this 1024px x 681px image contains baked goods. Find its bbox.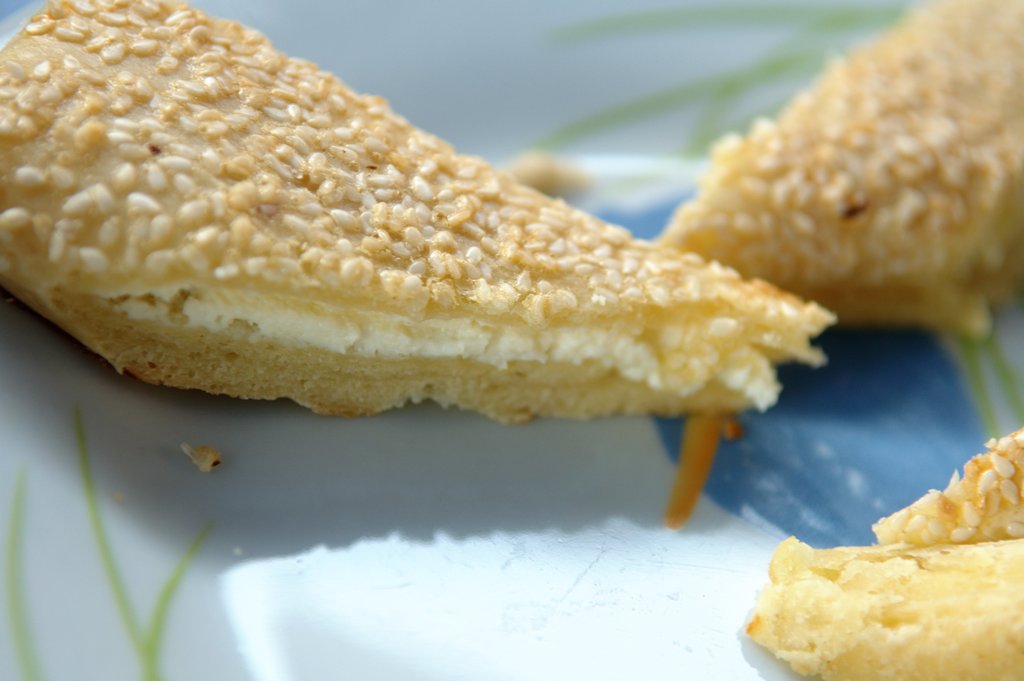
bbox(744, 427, 1023, 680).
